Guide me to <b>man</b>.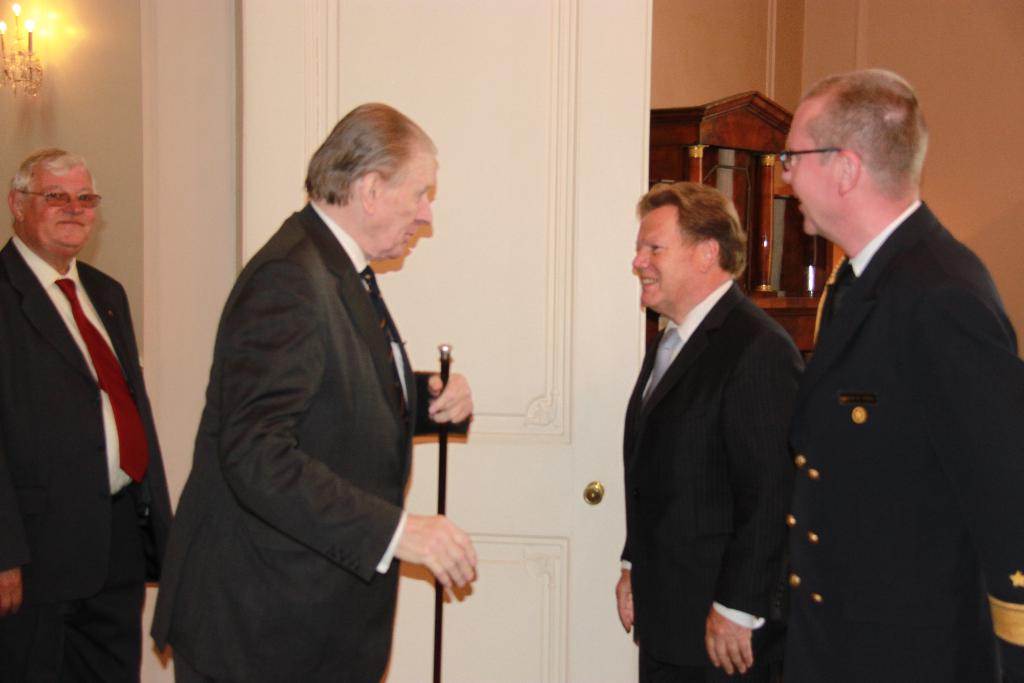
Guidance: box=[150, 99, 479, 682].
